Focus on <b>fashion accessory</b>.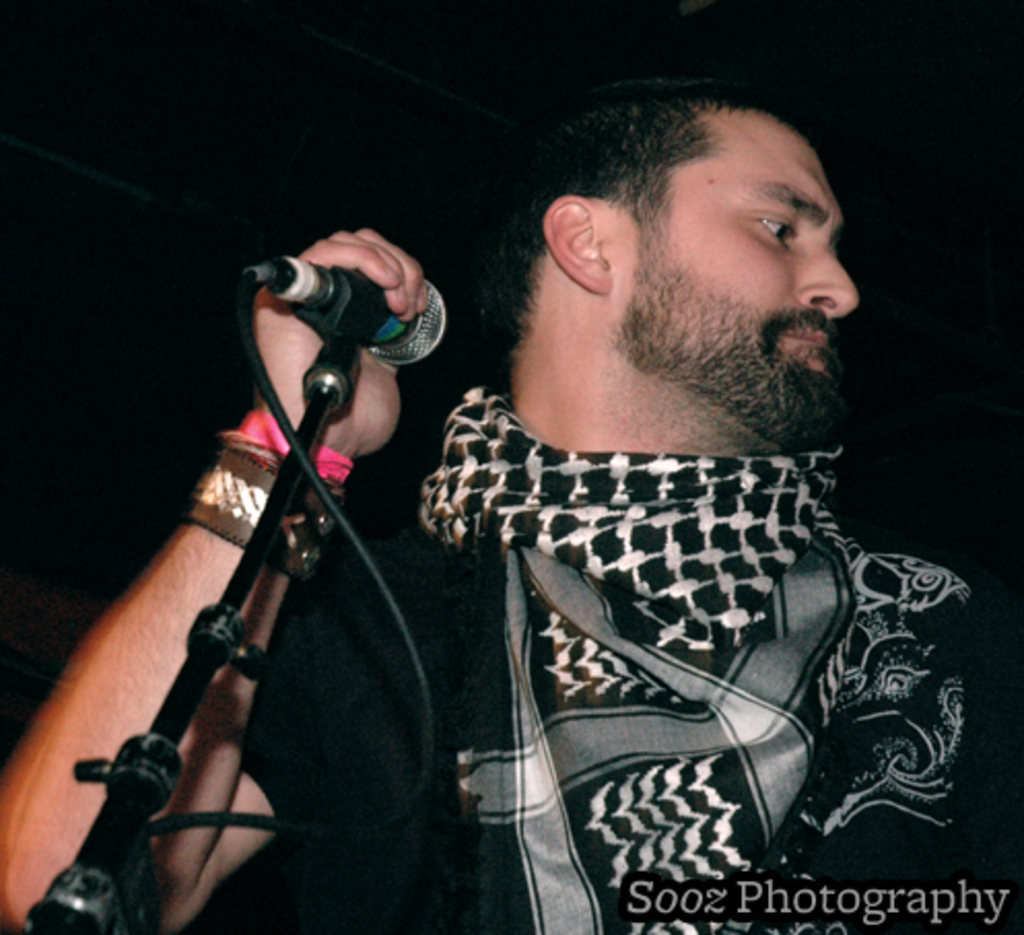
Focused at (left=233, top=402, right=352, bottom=484).
